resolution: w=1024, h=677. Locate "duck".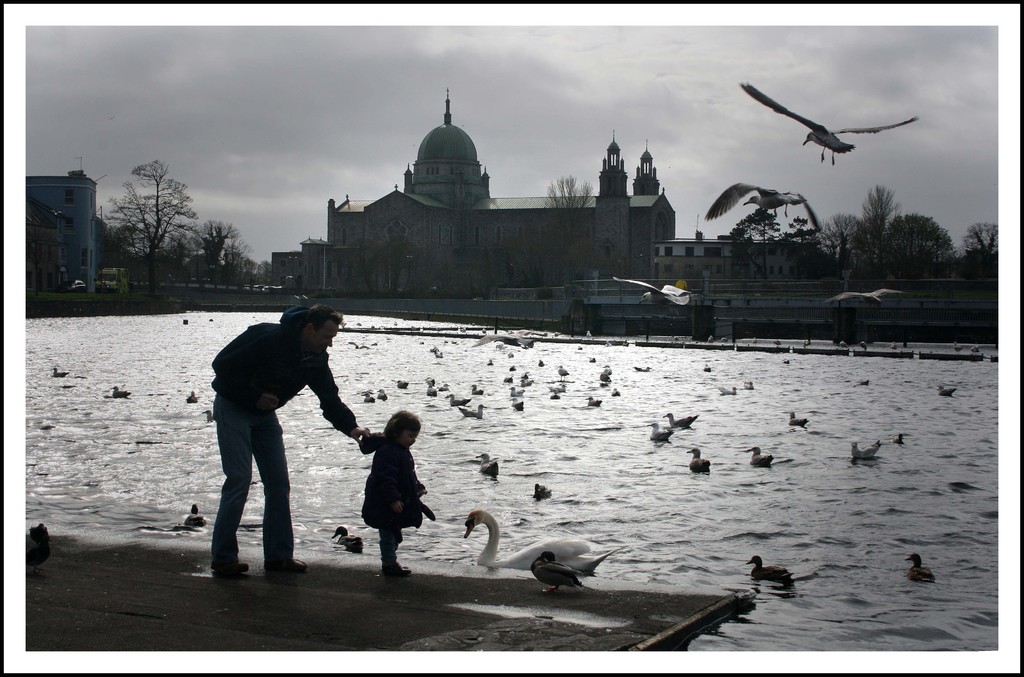
(689, 446, 712, 475).
